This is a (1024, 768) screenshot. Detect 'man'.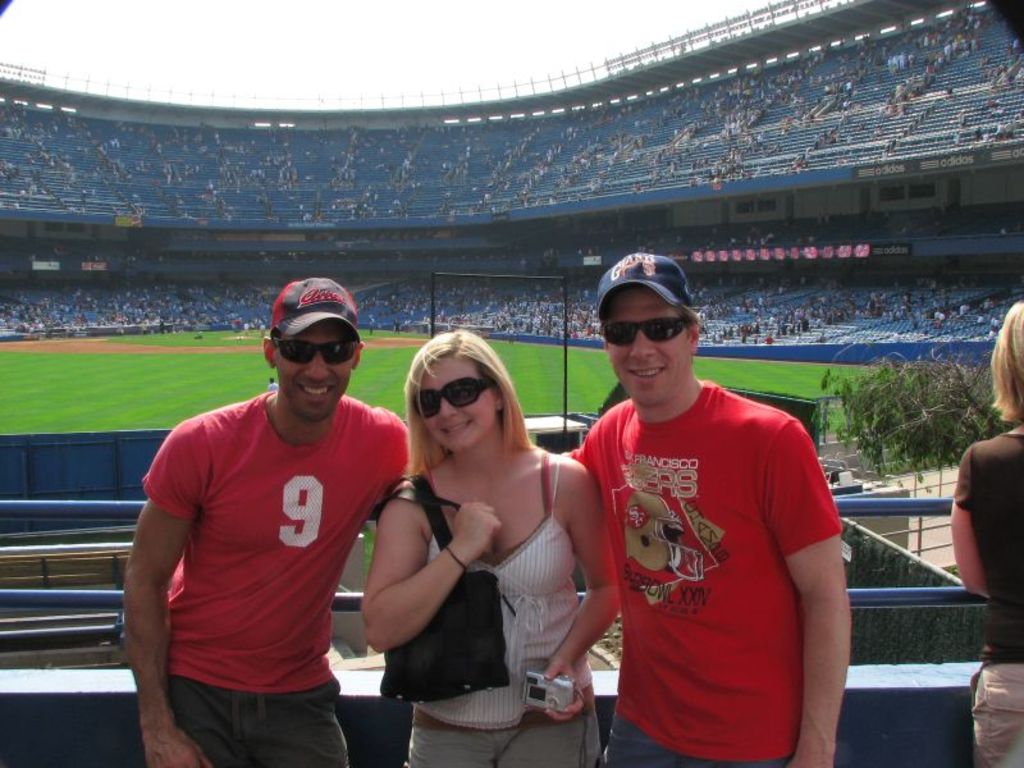
(116, 276, 417, 767).
